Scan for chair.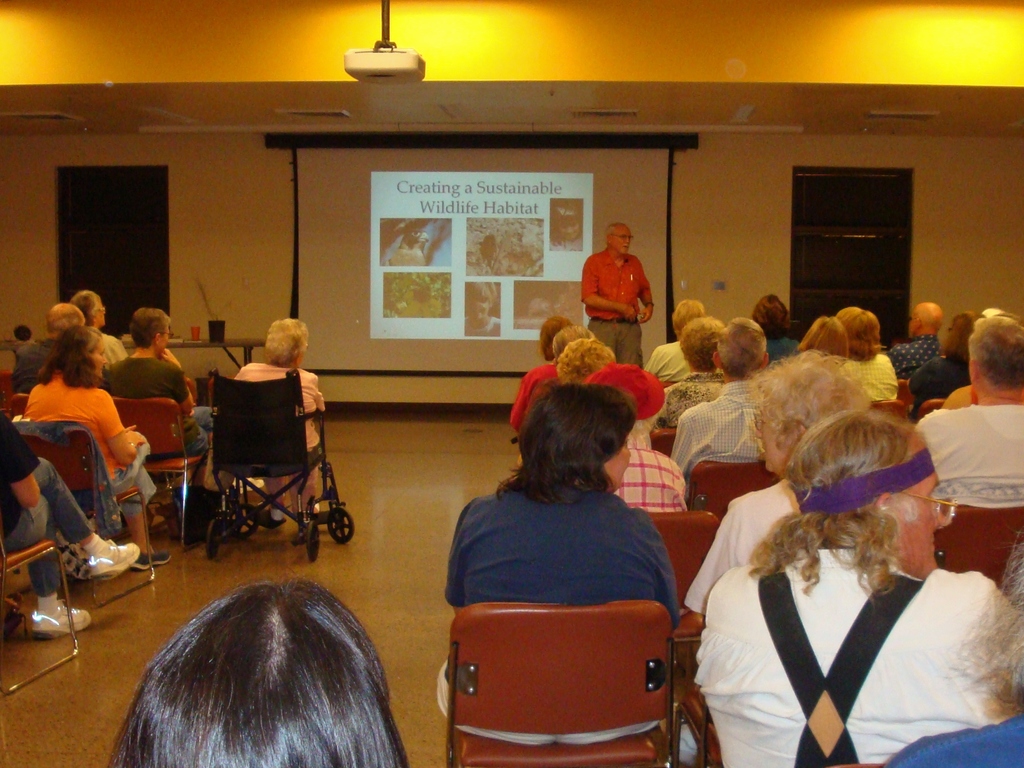
Scan result: bbox(19, 417, 117, 539).
